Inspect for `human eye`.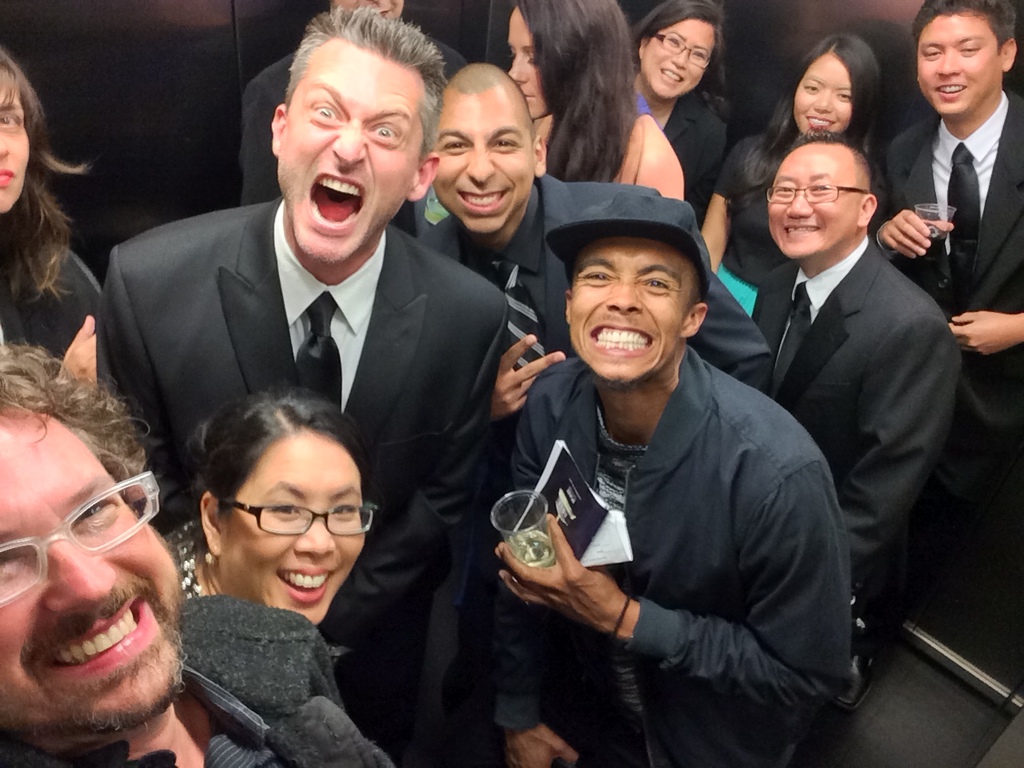
Inspection: l=442, t=142, r=472, b=154.
